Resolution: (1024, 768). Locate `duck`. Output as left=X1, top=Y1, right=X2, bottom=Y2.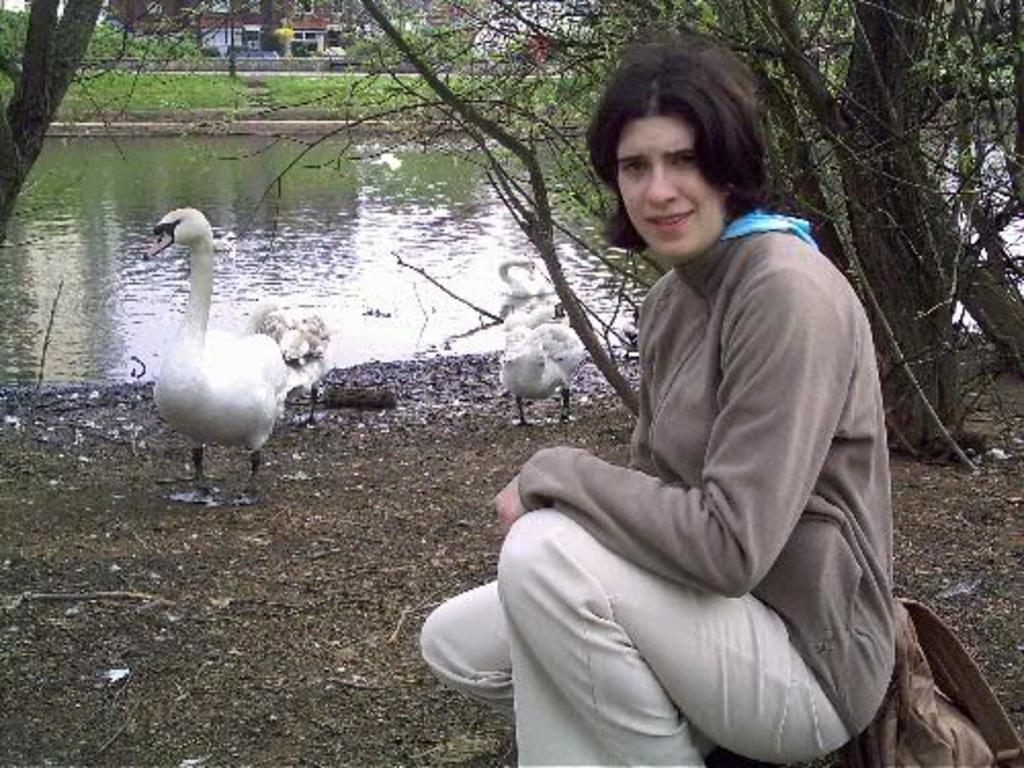
left=121, top=199, right=328, bottom=500.
